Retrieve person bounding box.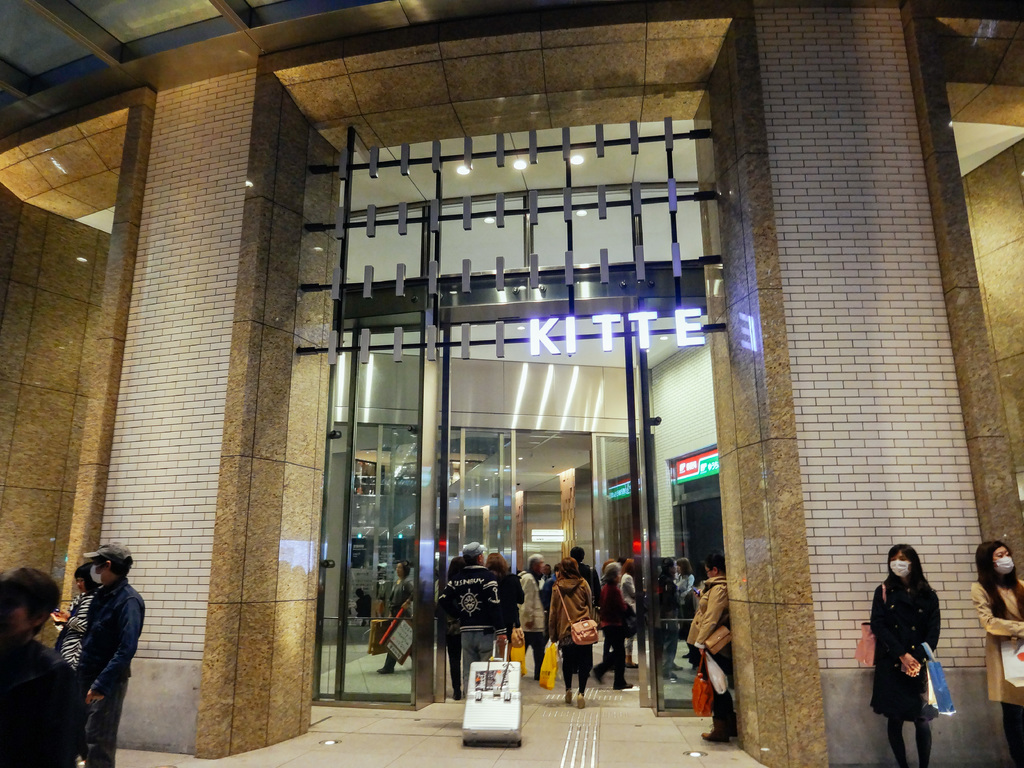
Bounding box: 594, 562, 637, 691.
